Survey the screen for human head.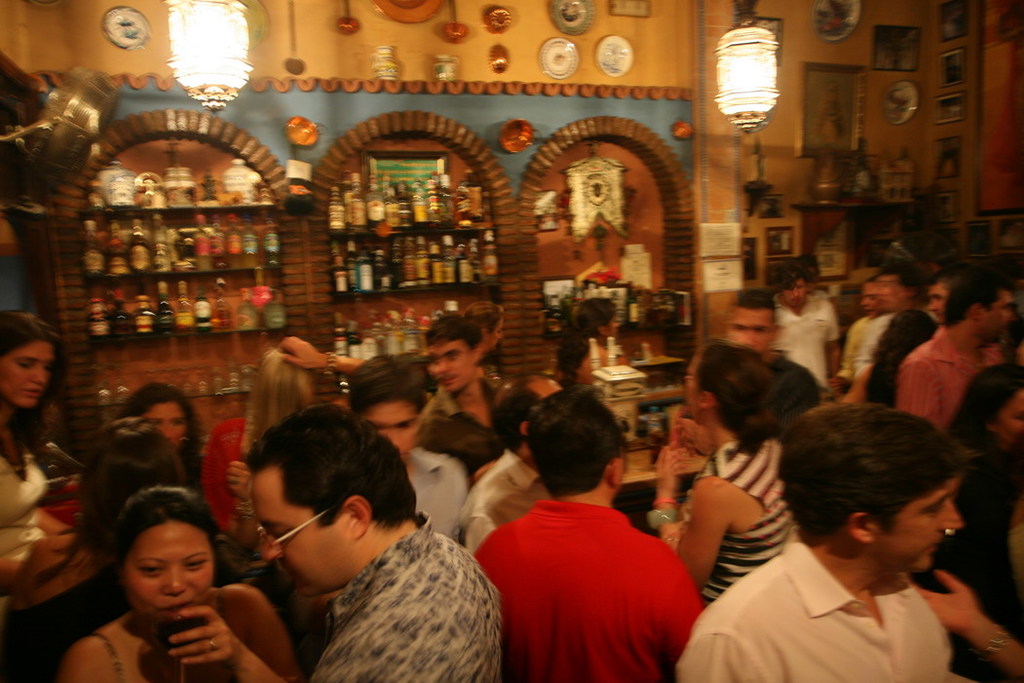
Survey found: bbox(348, 358, 431, 460).
